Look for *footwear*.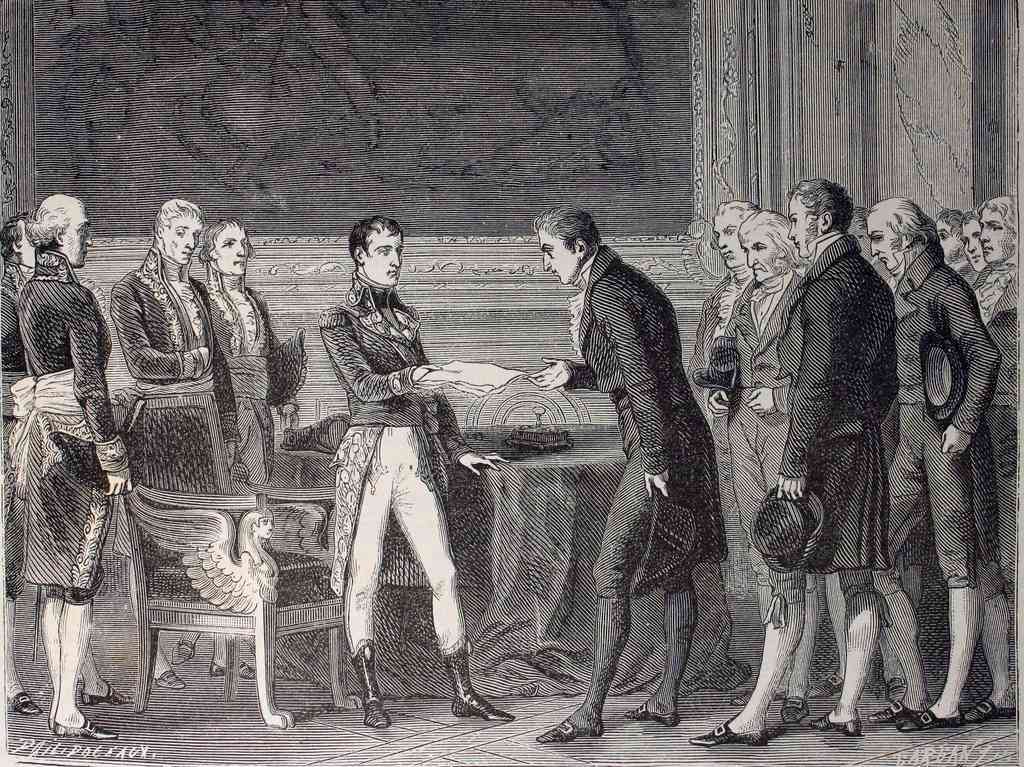
Found: (x1=684, y1=706, x2=769, y2=752).
